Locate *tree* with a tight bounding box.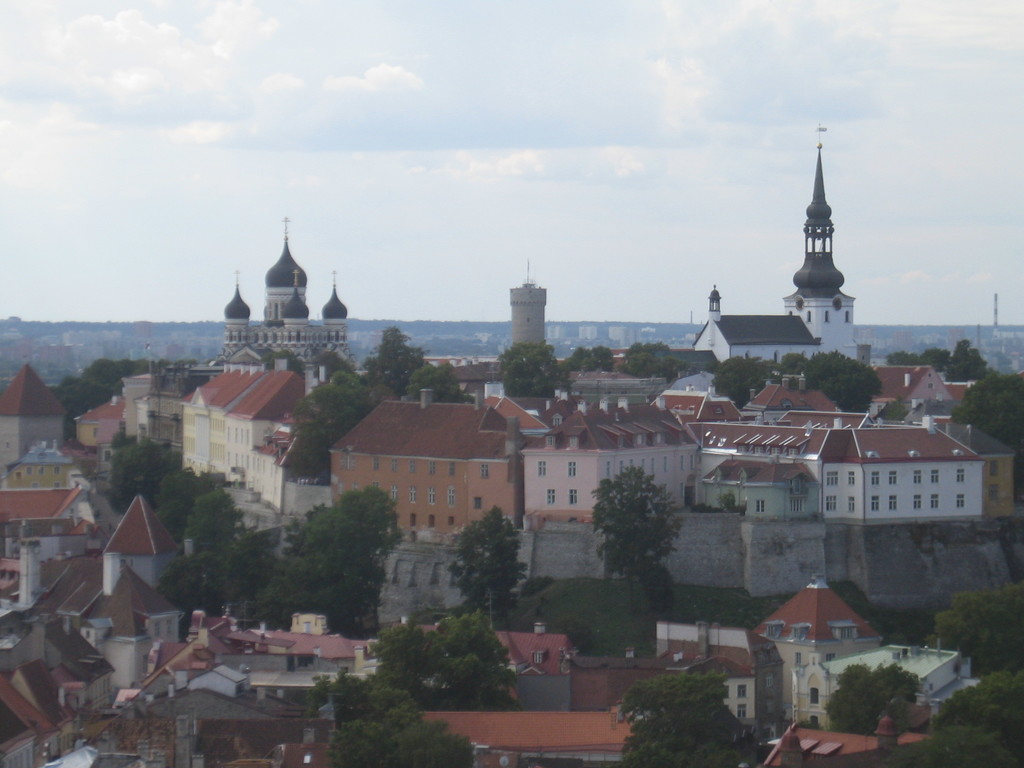
bbox=[449, 507, 530, 630].
